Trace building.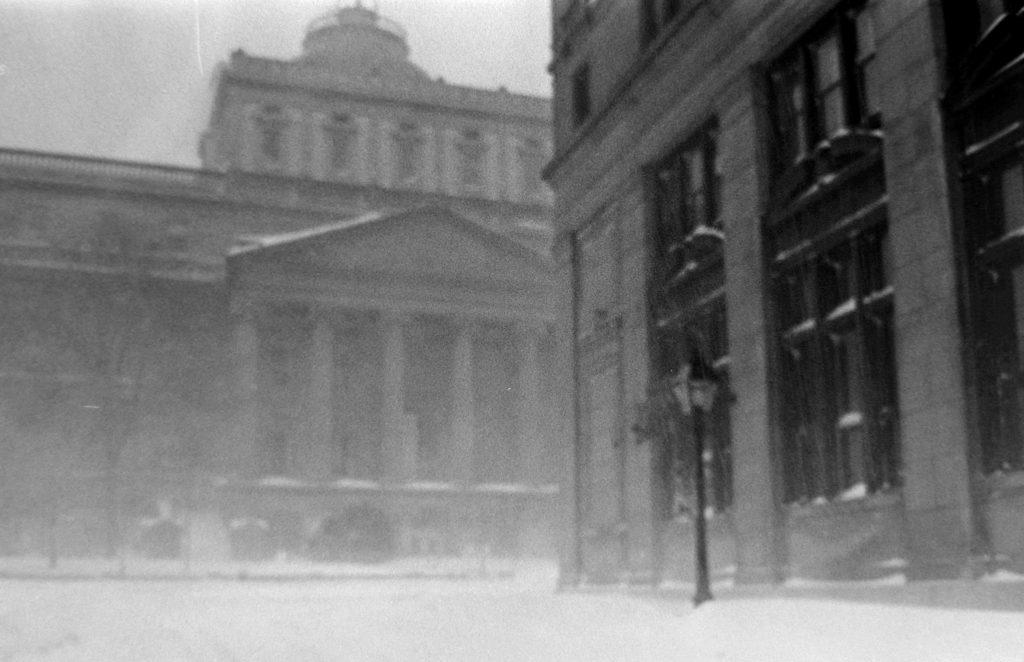
Traced to bbox(0, 0, 552, 569).
